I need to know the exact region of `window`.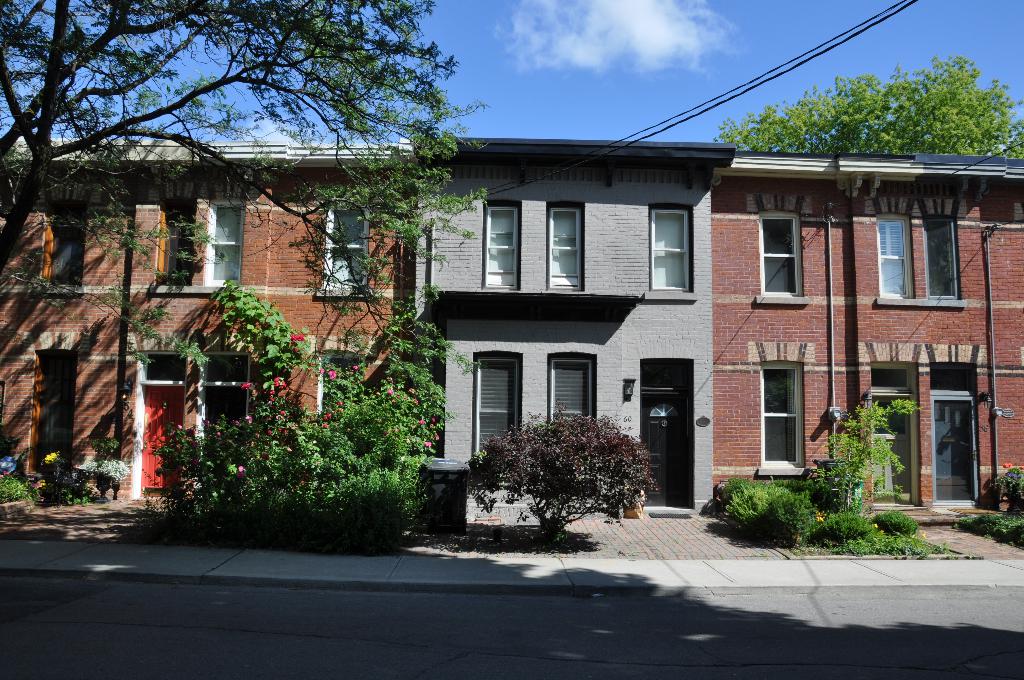
Region: (left=922, top=339, right=981, bottom=509).
